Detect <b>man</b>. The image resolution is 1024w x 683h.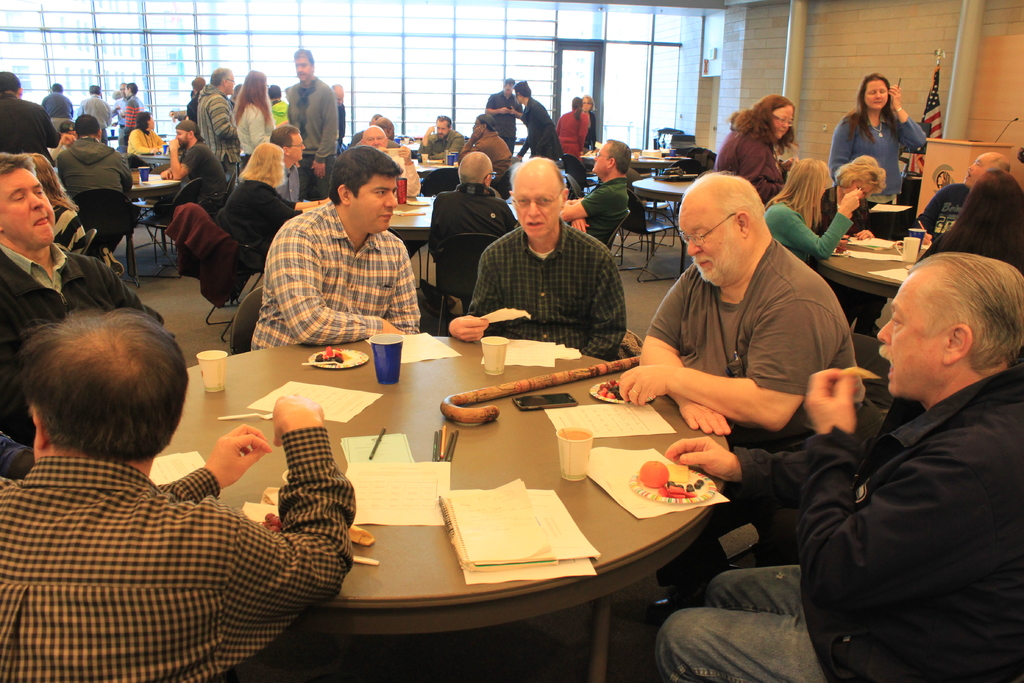
box(237, 147, 439, 350).
